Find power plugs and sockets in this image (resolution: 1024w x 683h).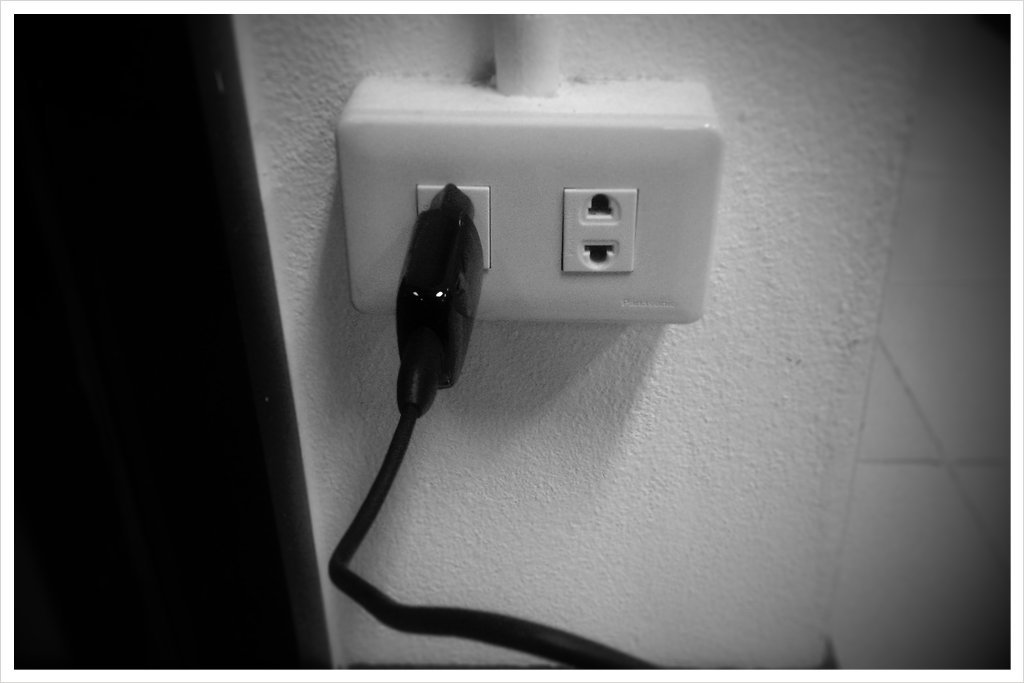
x1=395 y1=179 x2=483 y2=392.
